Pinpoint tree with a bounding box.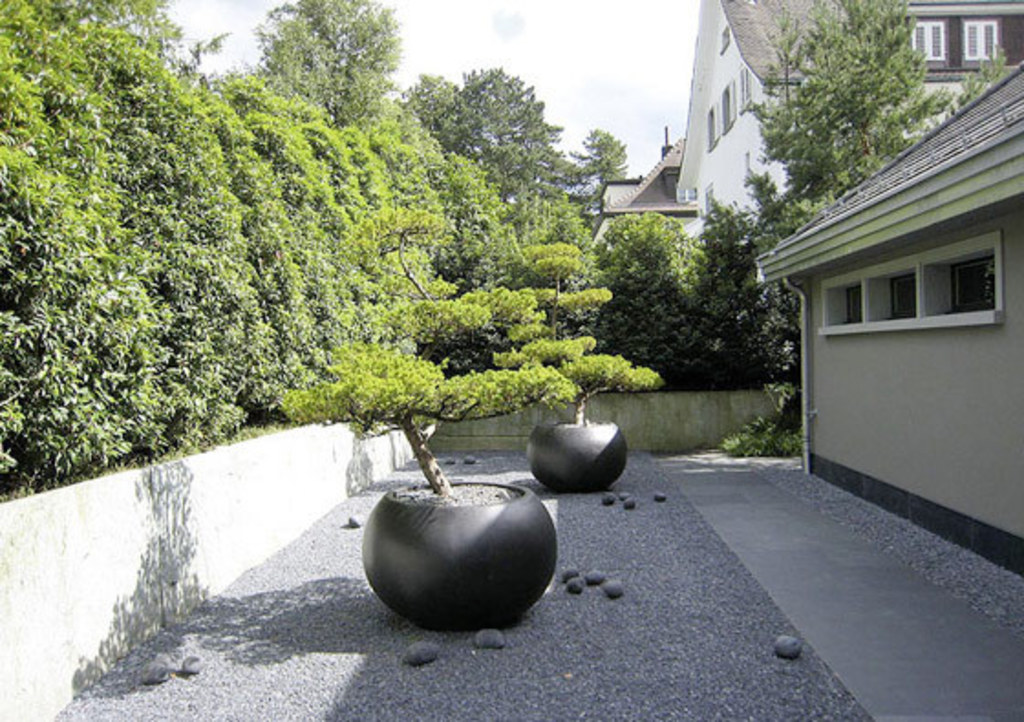
x1=488 y1=230 x2=664 y2=439.
